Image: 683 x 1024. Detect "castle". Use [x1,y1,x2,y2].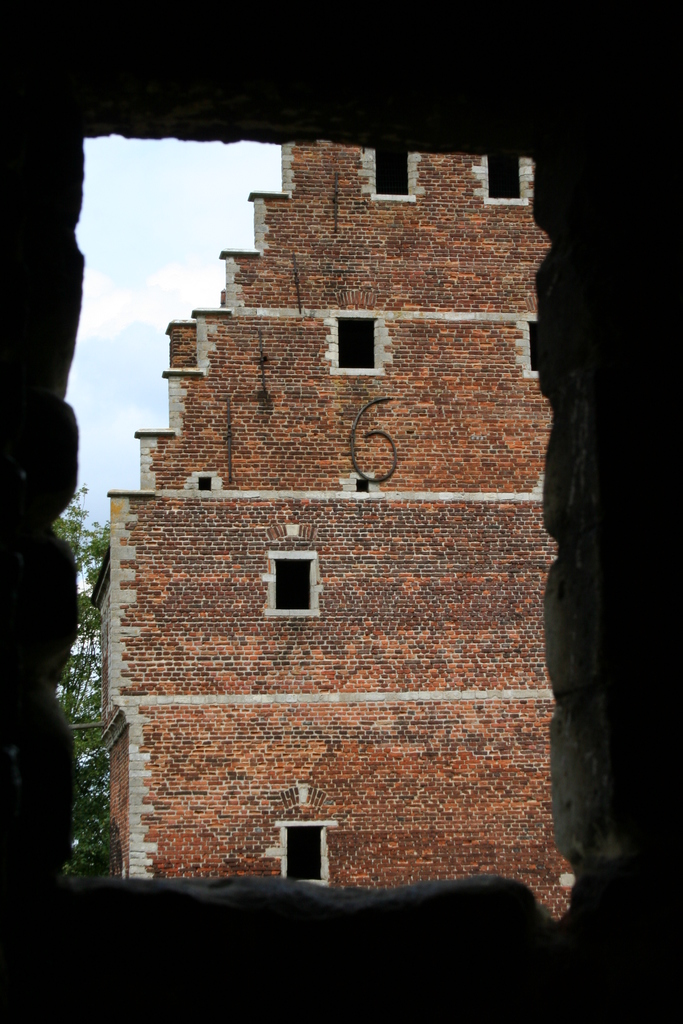
[92,139,577,920].
